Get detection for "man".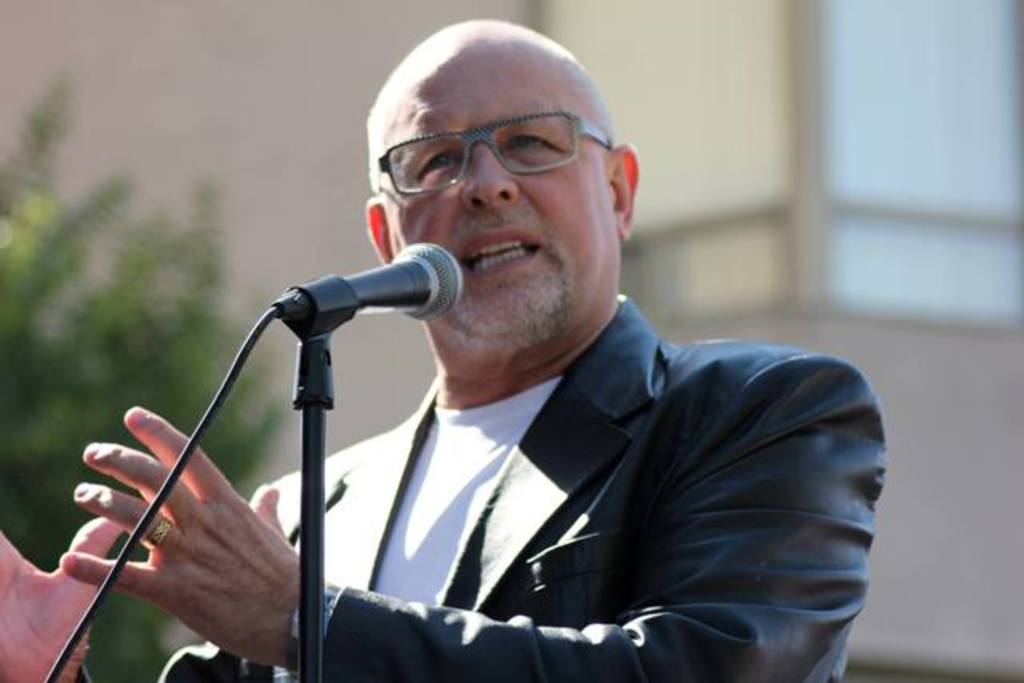
Detection: box(0, 14, 885, 681).
